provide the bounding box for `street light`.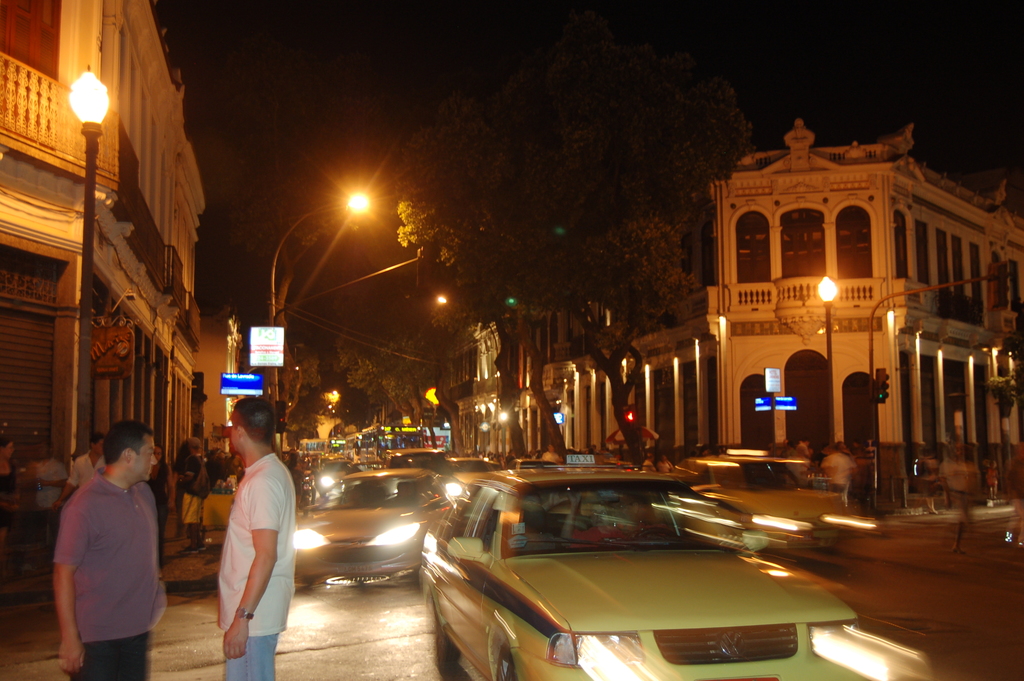
bbox=(812, 274, 840, 448).
